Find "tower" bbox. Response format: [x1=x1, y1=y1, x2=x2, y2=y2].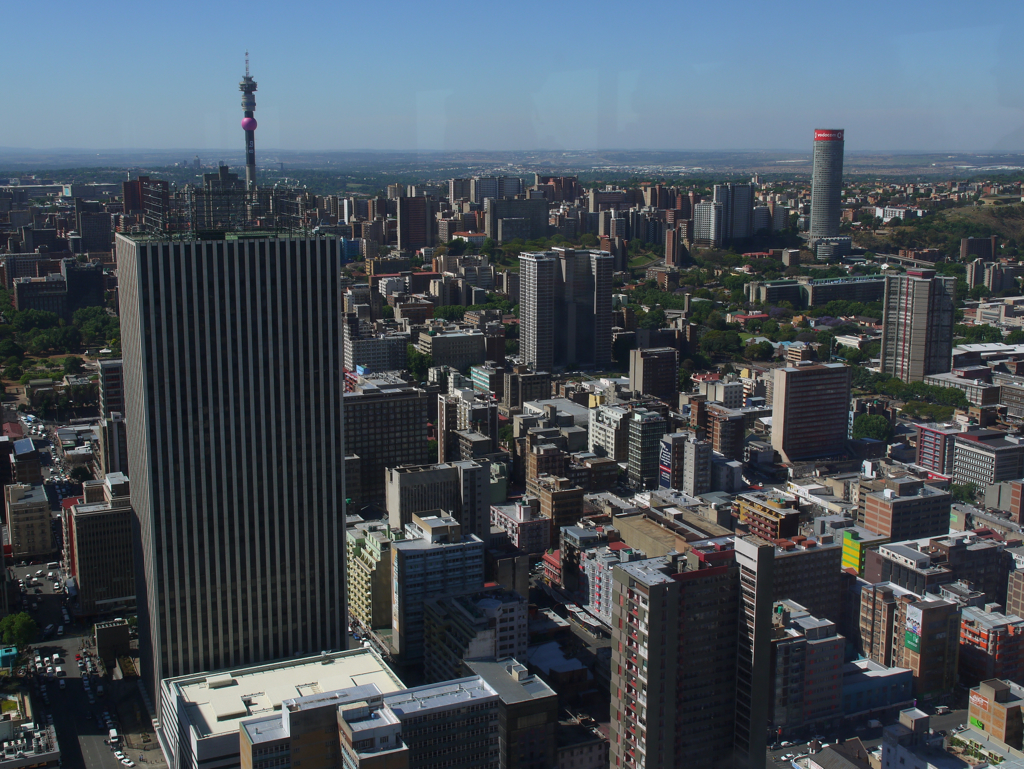
[x1=396, y1=197, x2=425, y2=252].
